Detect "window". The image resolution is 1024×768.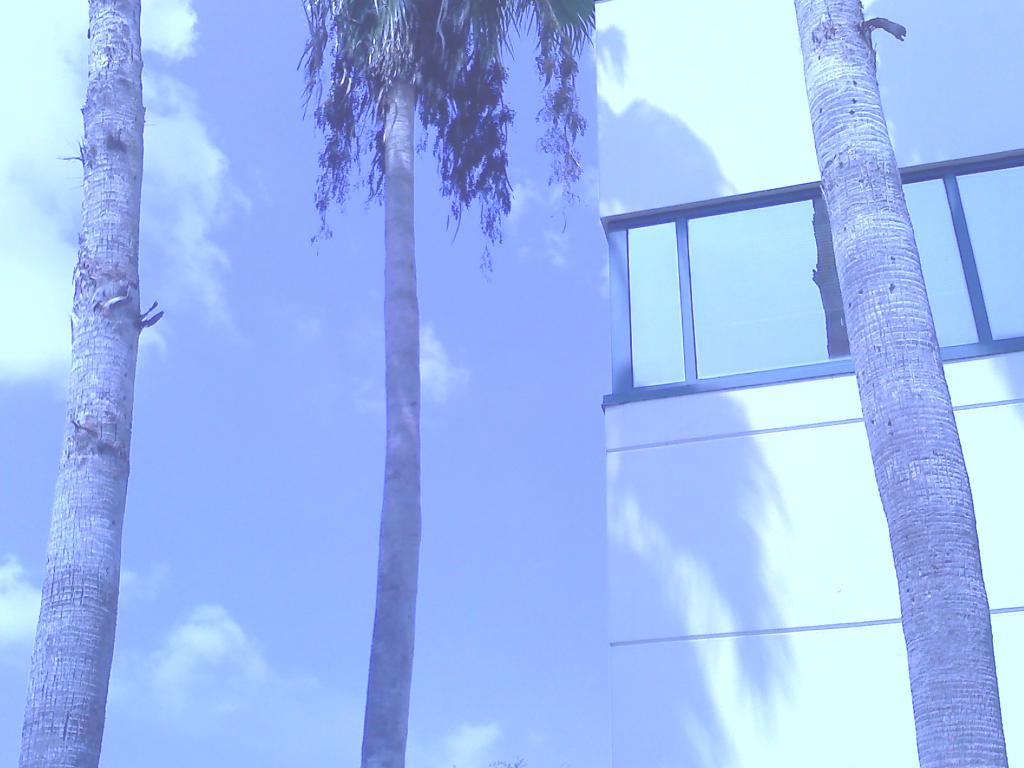
box(952, 152, 1023, 345).
